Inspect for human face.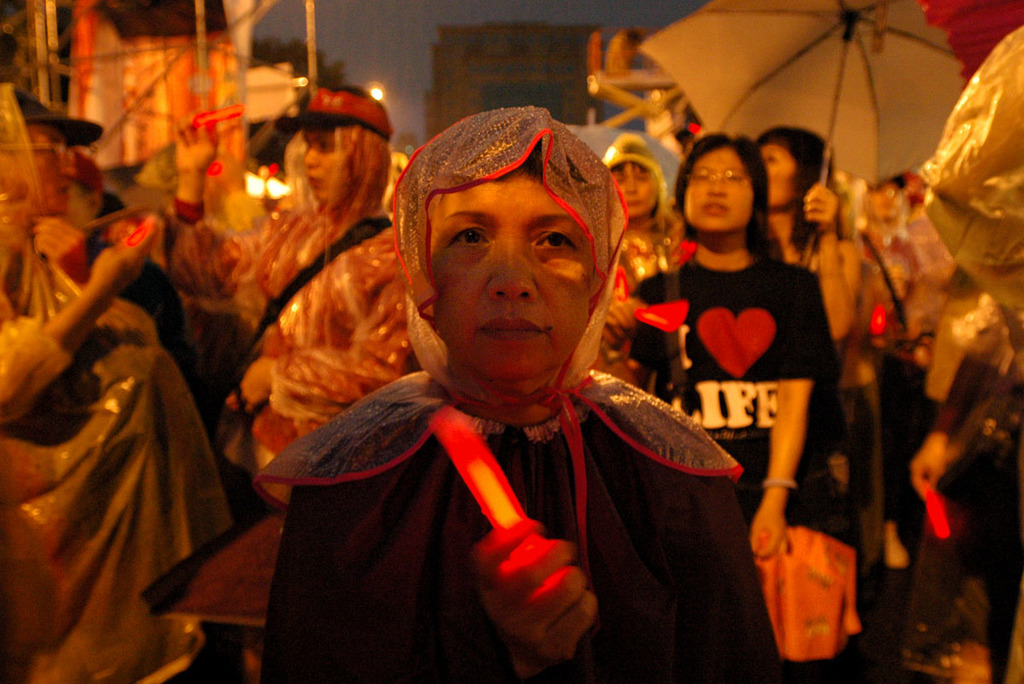
Inspection: 684,150,752,234.
